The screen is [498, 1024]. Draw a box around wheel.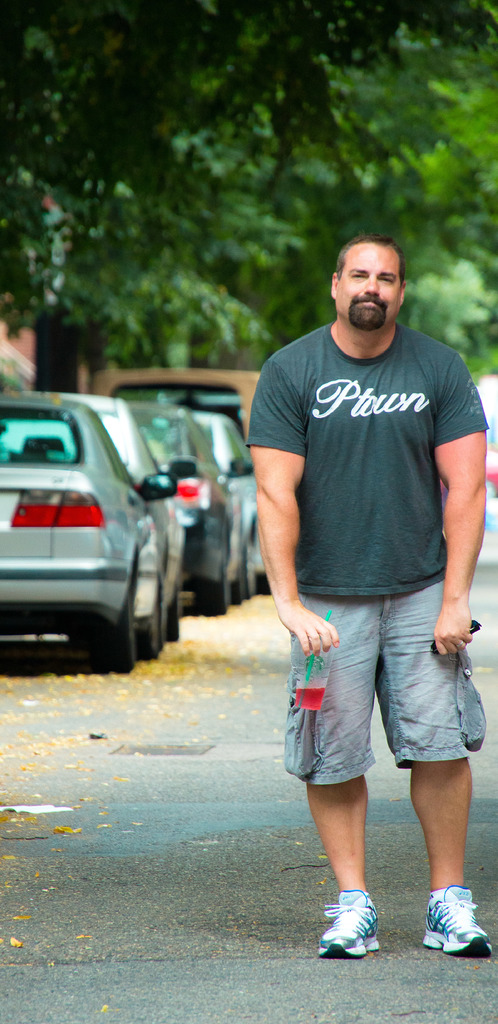
rect(120, 608, 161, 664).
